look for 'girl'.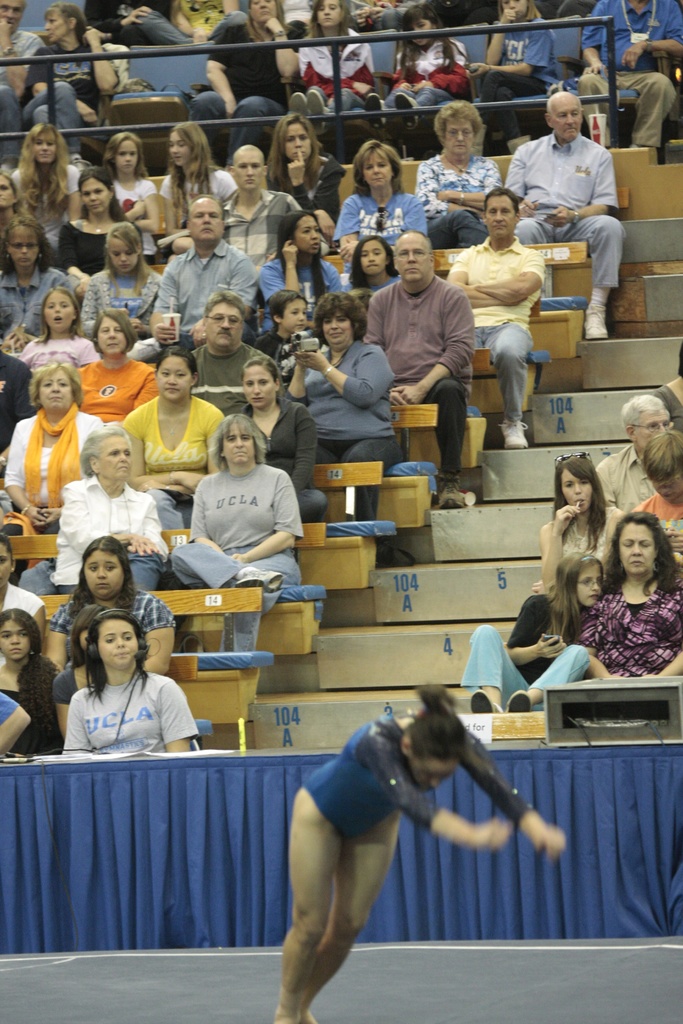
Found: 366 10 476 135.
